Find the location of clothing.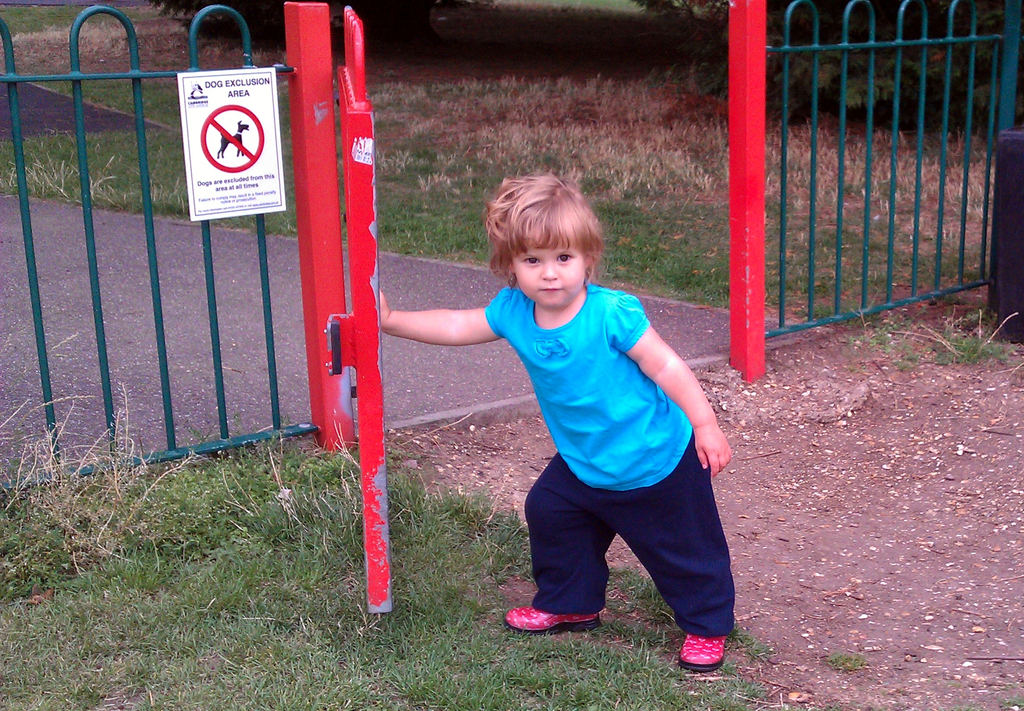
Location: locate(482, 280, 739, 640).
